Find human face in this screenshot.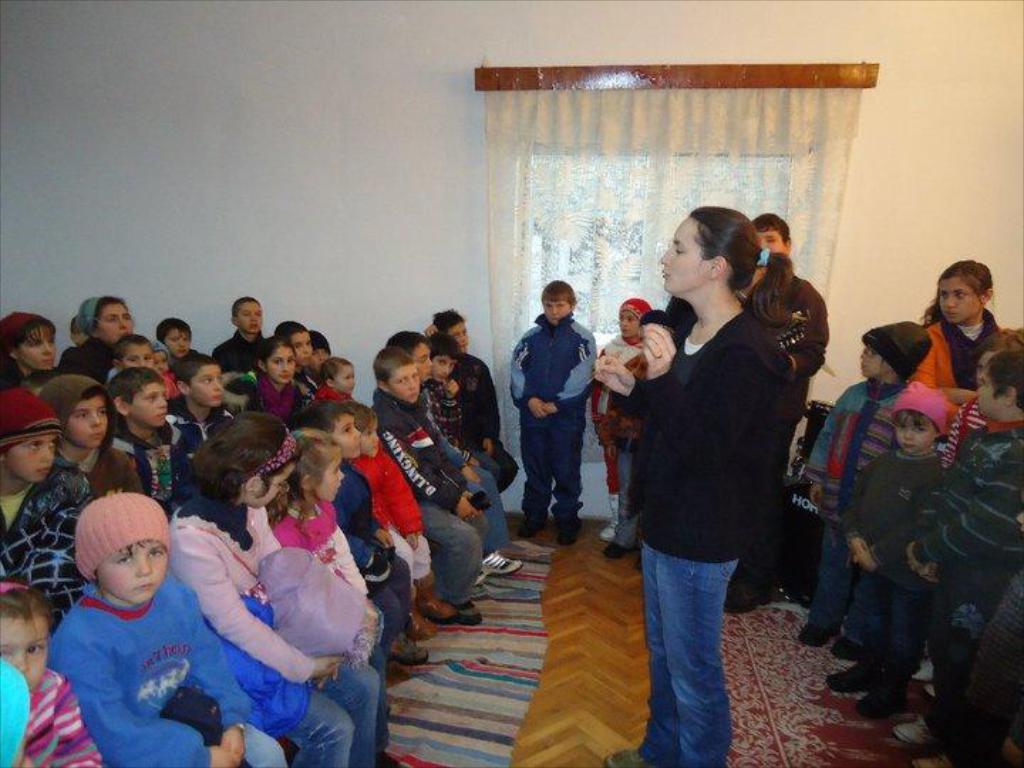
The bounding box for human face is (x1=18, y1=324, x2=53, y2=374).
